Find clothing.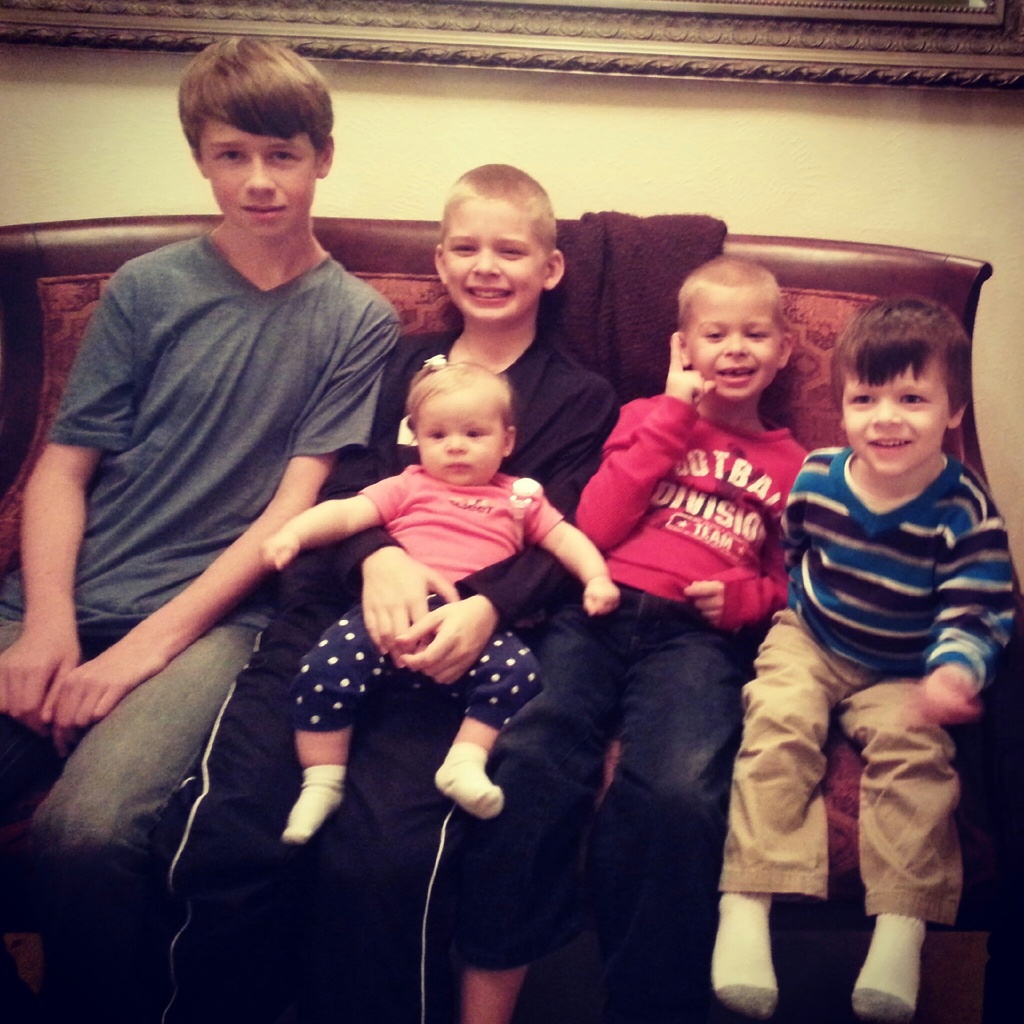
x1=536 y1=209 x2=729 y2=401.
